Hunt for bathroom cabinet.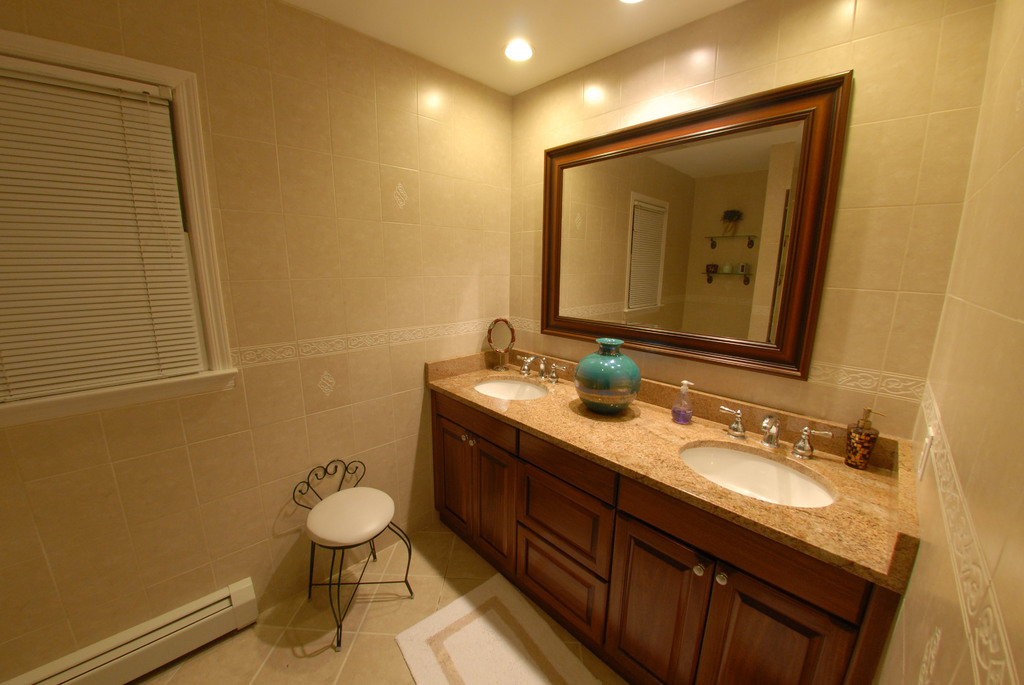
Hunted down at [427, 388, 906, 684].
